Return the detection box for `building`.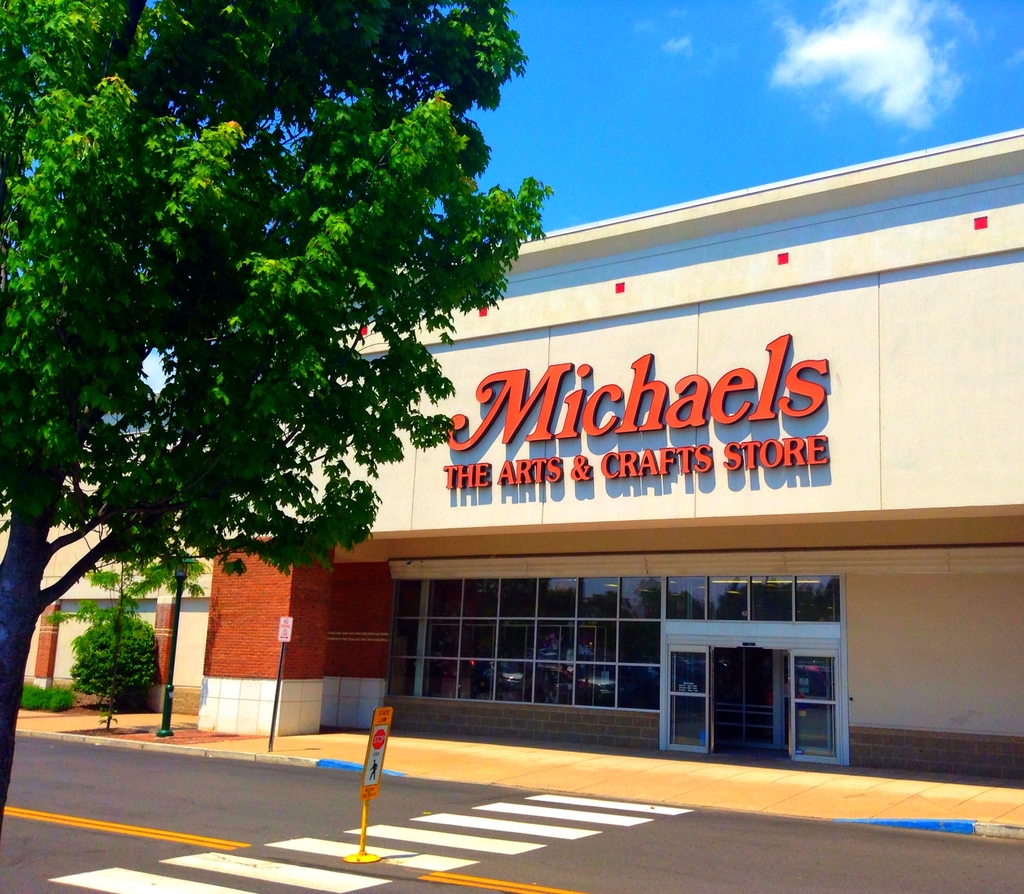
bbox=(0, 129, 1023, 783).
